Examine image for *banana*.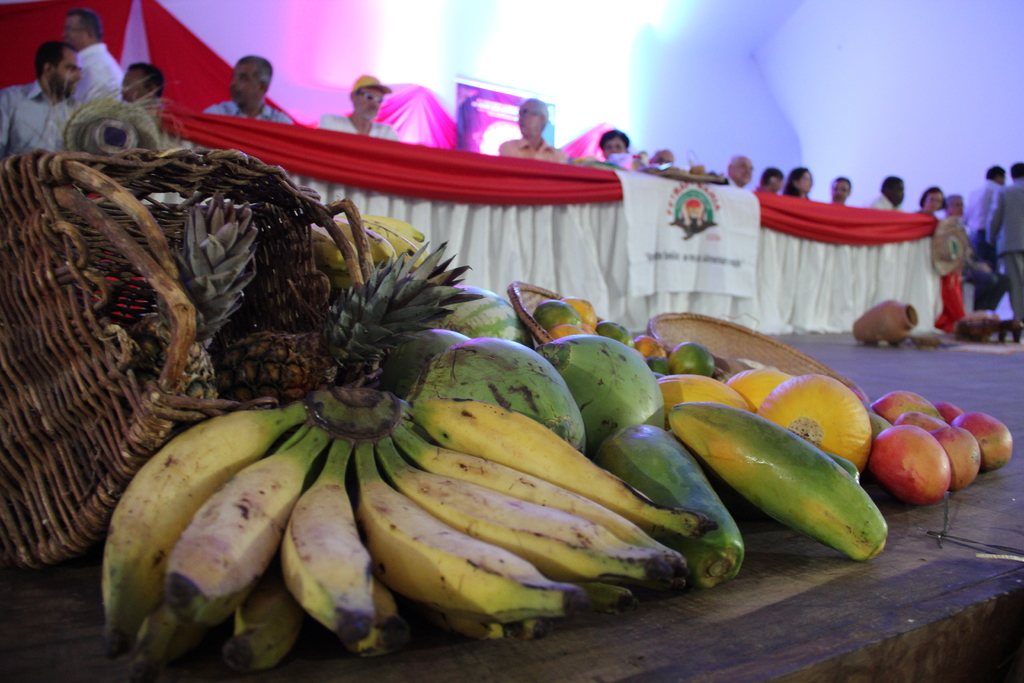
Examination result: BBox(308, 207, 434, 288).
